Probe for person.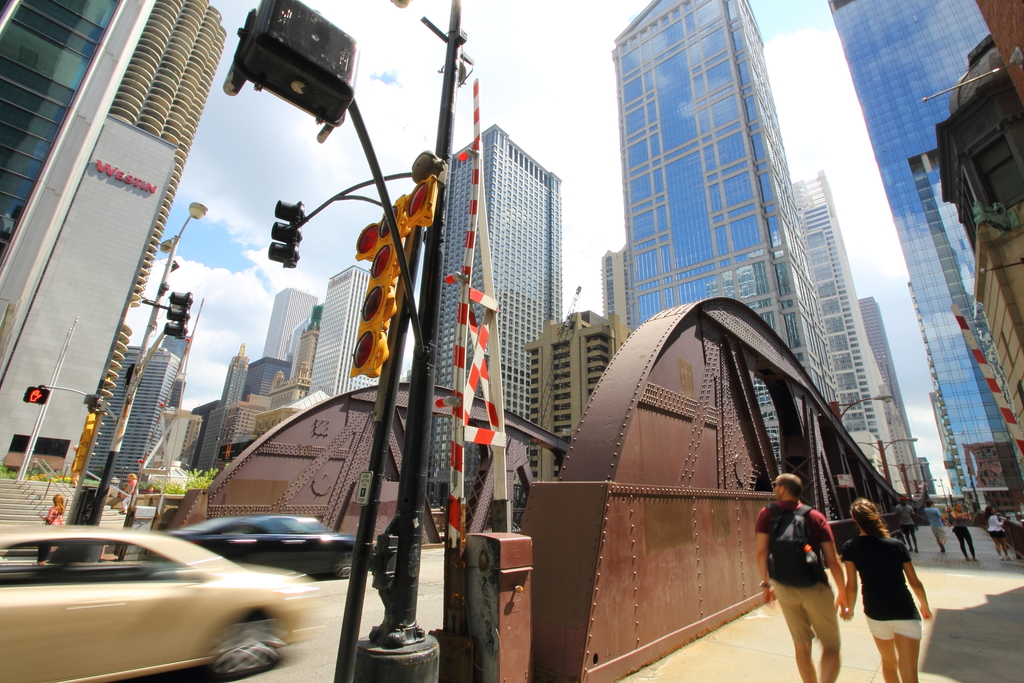
Probe result: x1=892, y1=496, x2=917, y2=555.
